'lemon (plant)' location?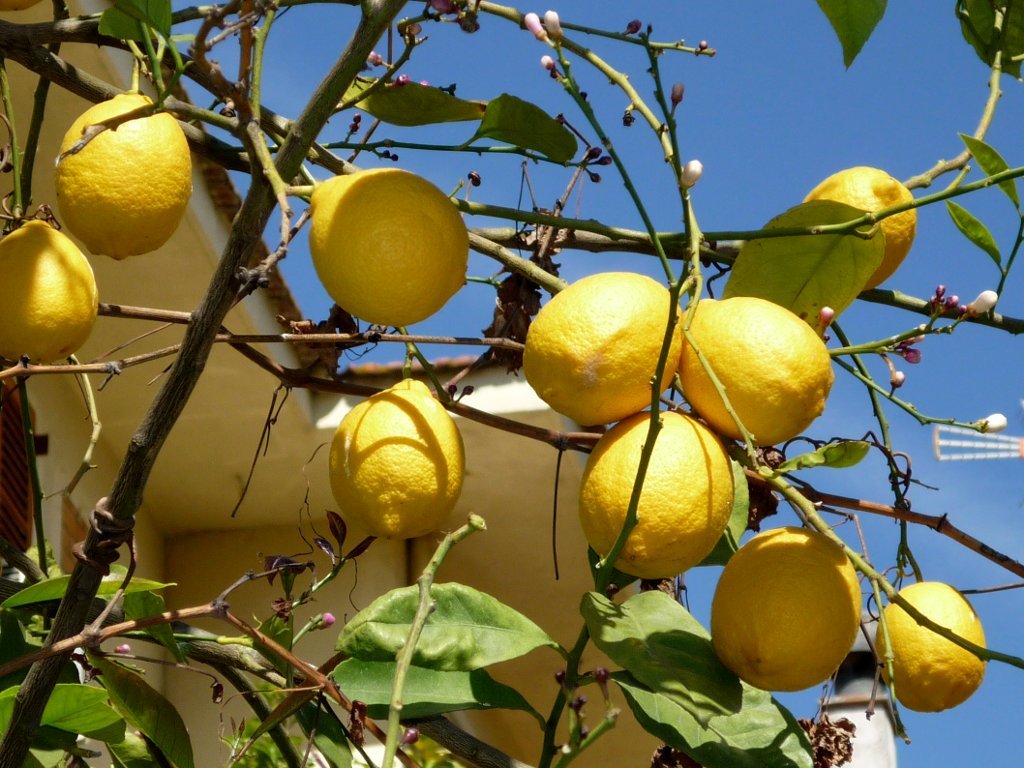
715/521/864/692
